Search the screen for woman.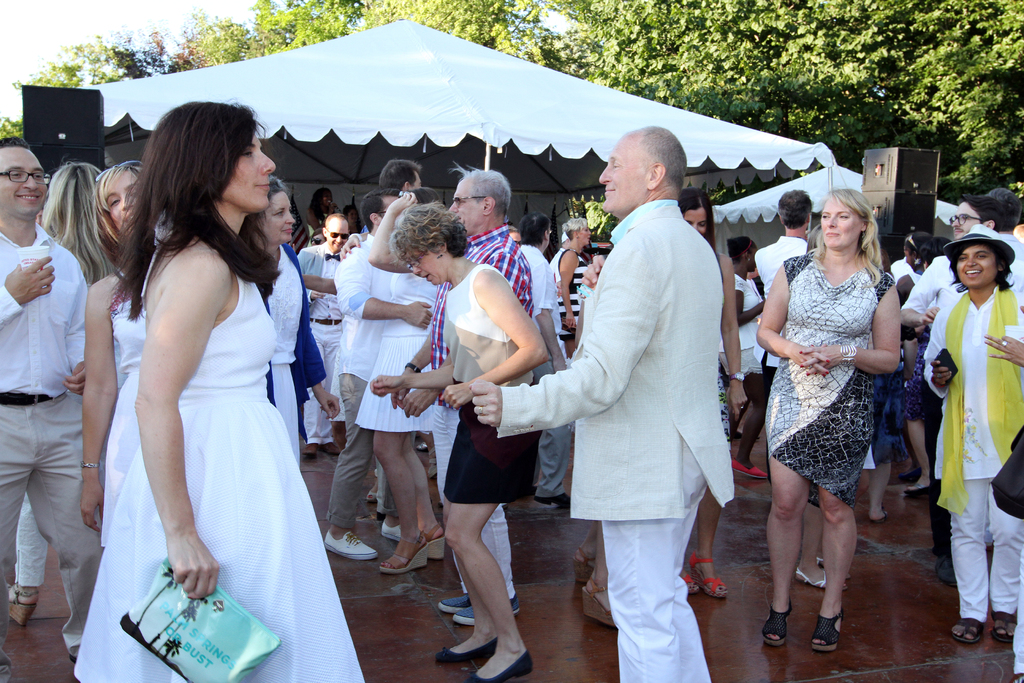
Found at detection(552, 216, 593, 359).
